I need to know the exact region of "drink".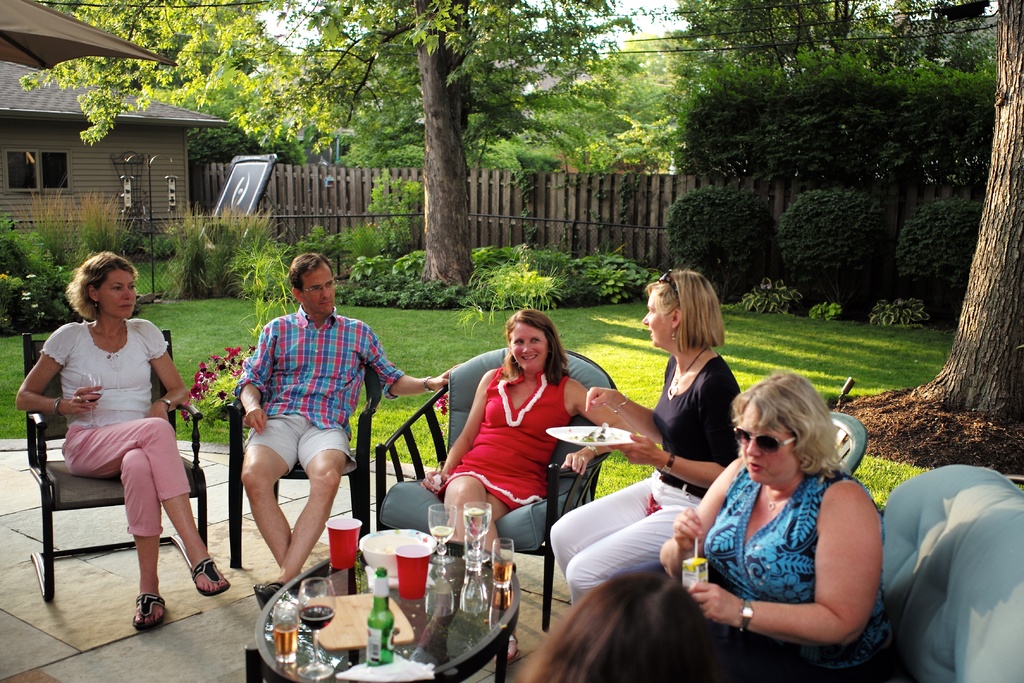
Region: rect(431, 525, 453, 541).
